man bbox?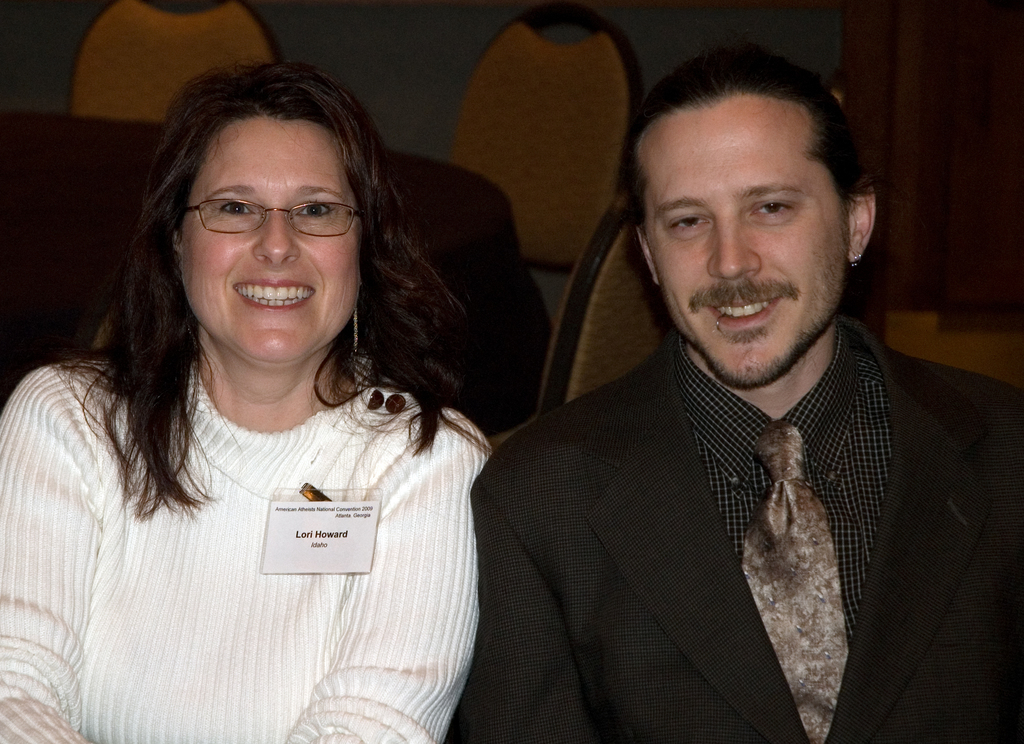
[x1=424, y1=53, x2=992, y2=743]
